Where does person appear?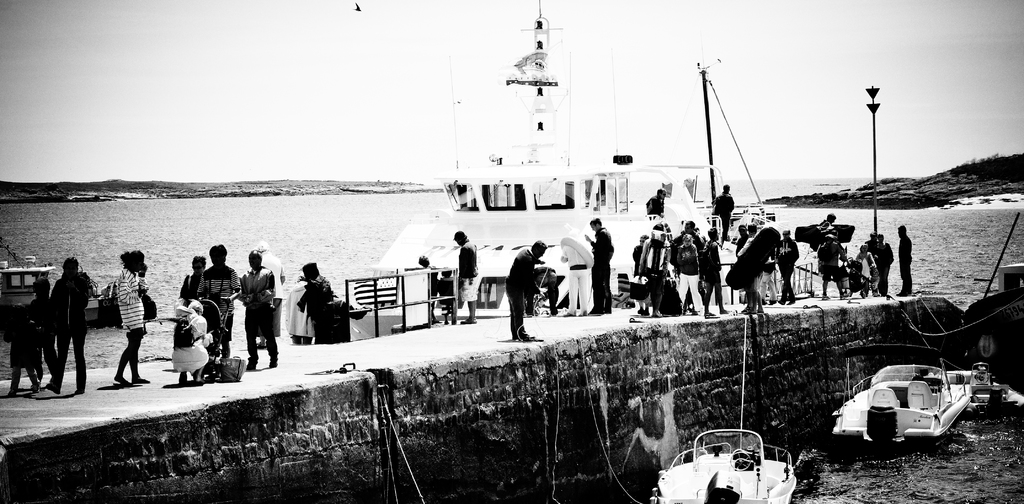
Appears at <region>452, 228, 480, 323</region>.
